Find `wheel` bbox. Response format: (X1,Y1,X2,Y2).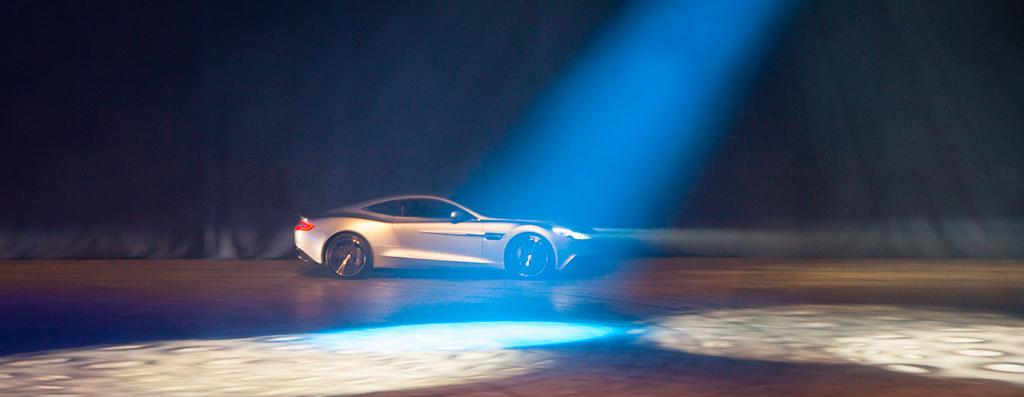
(323,235,373,278).
